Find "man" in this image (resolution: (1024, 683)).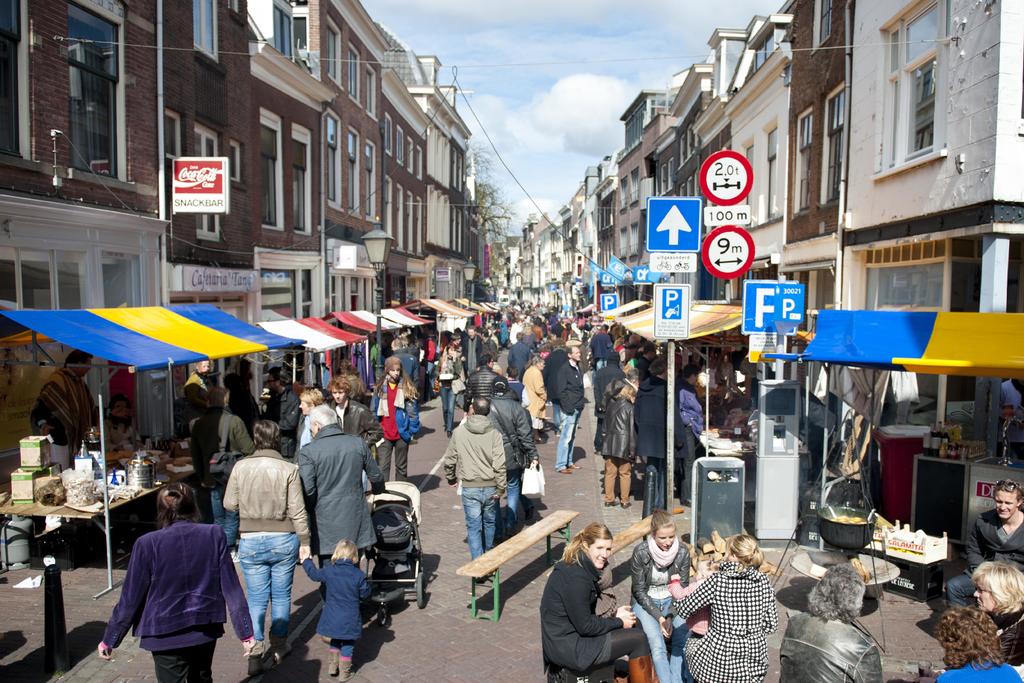
locate(476, 327, 499, 360).
